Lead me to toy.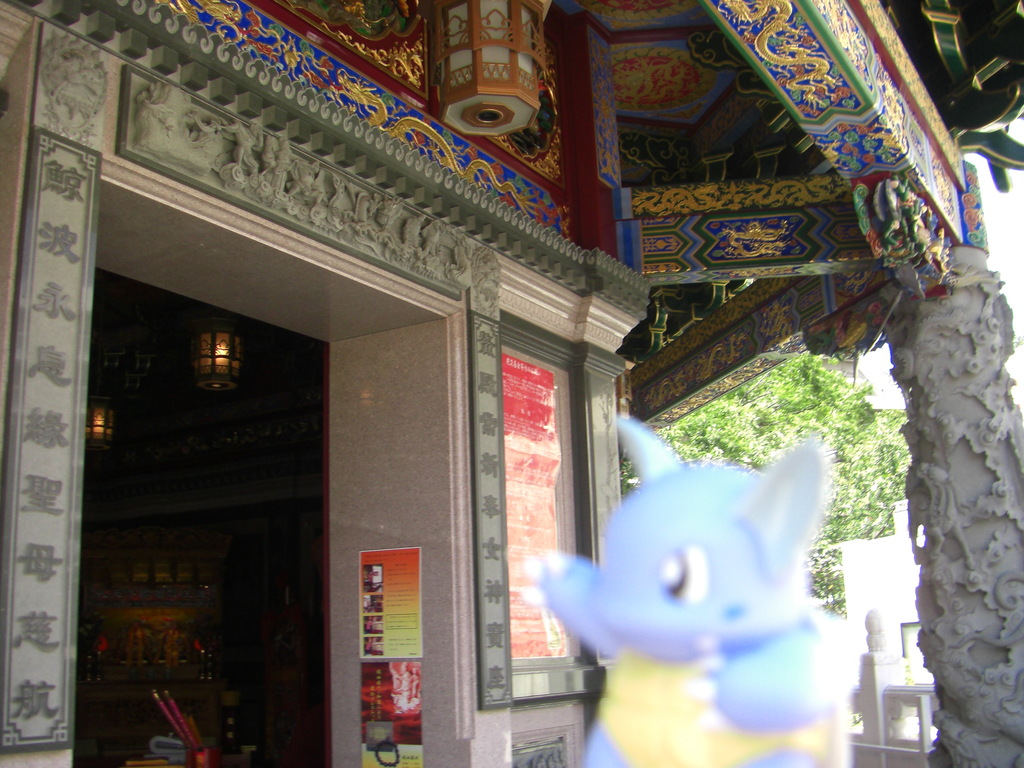
Lead to (x1=529, y1=443, x2=864, y2=753).
